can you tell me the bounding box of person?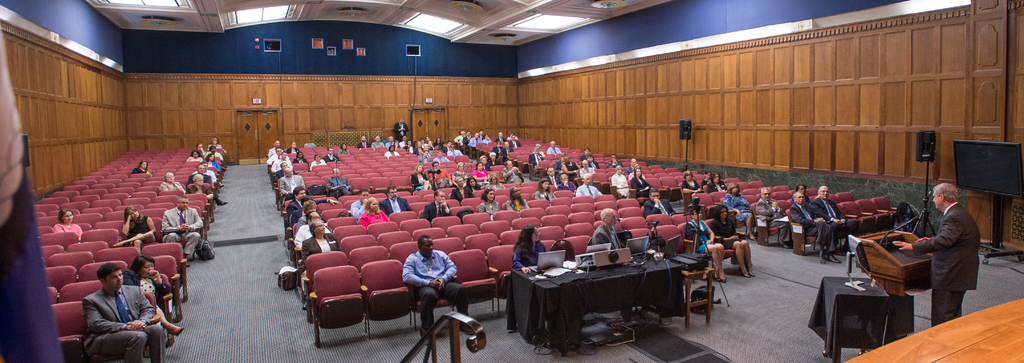
<box>686,205,728,288</box>.
